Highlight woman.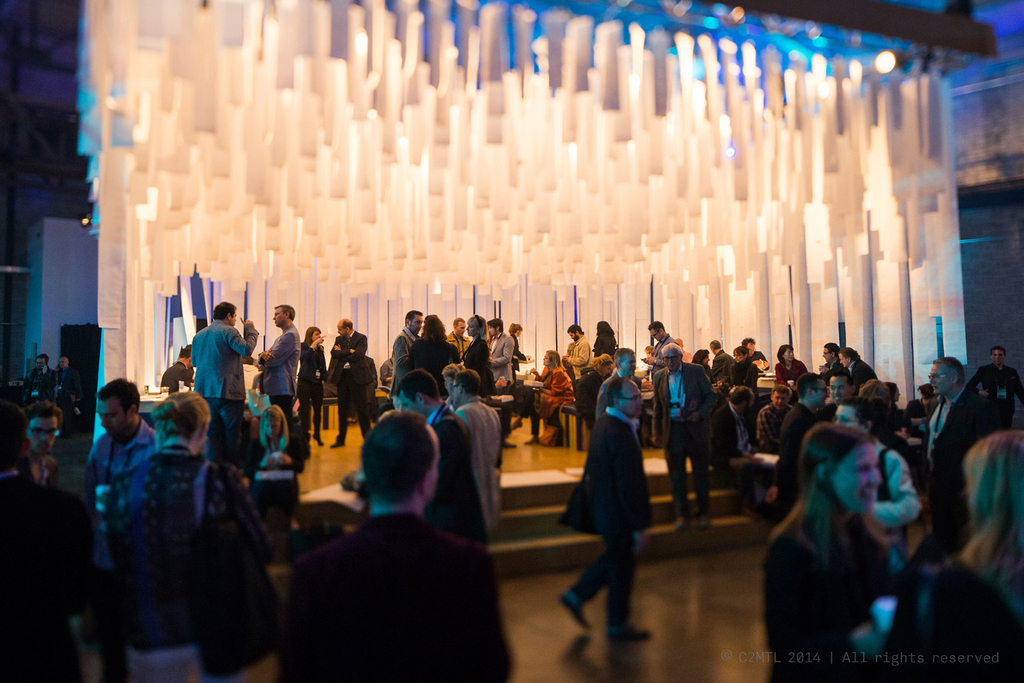
Highlighted region: region(595, 318, 616, 350).
